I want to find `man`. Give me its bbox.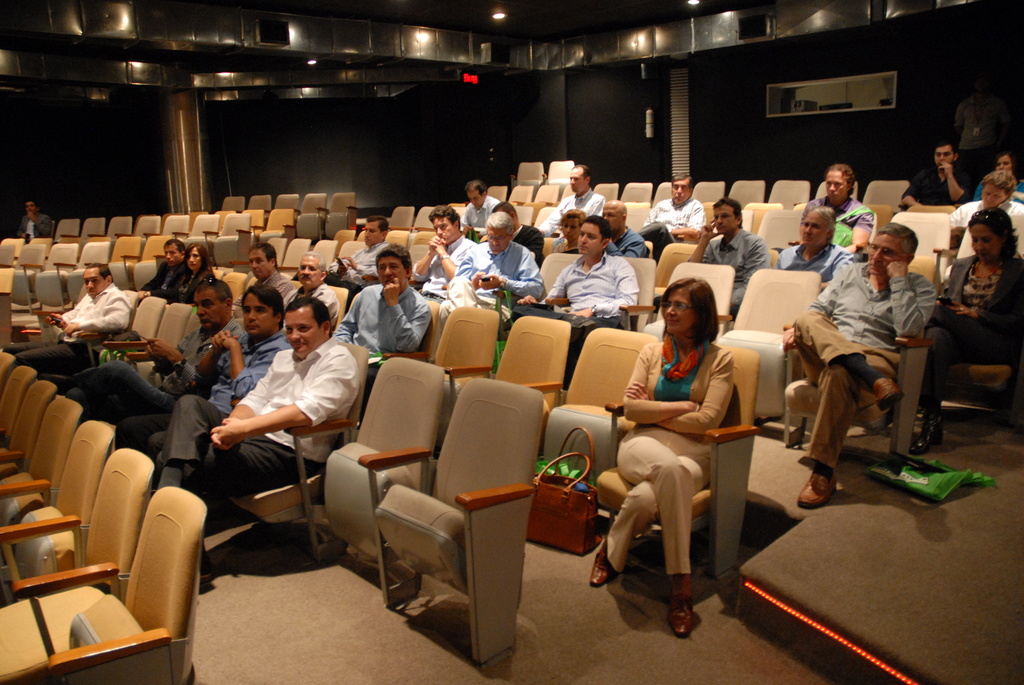
x1=539, y1=164, x2=606, y2=236.
